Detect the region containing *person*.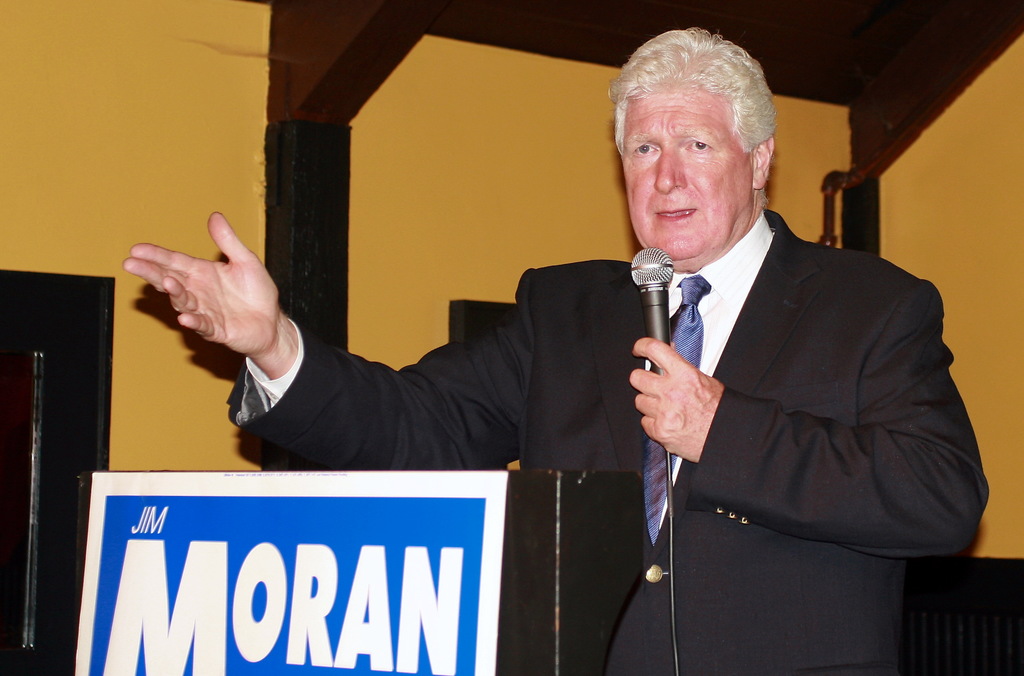
left=123, top=33, right=991, bottom=675.
